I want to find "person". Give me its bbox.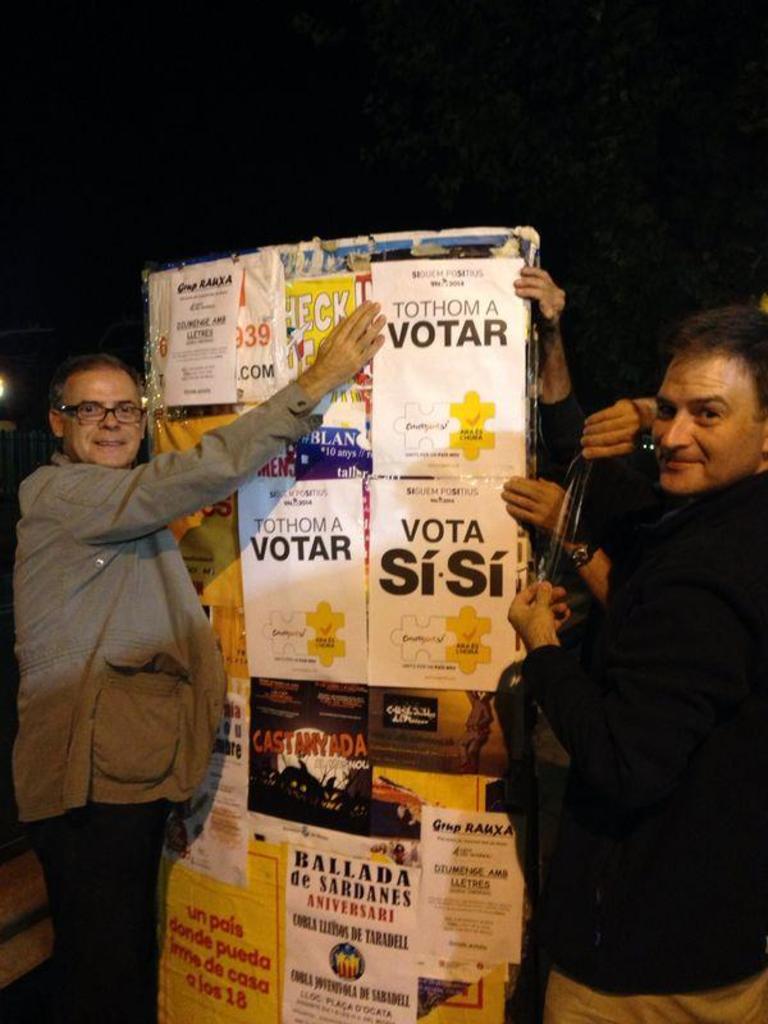
506 282 762 1023.
